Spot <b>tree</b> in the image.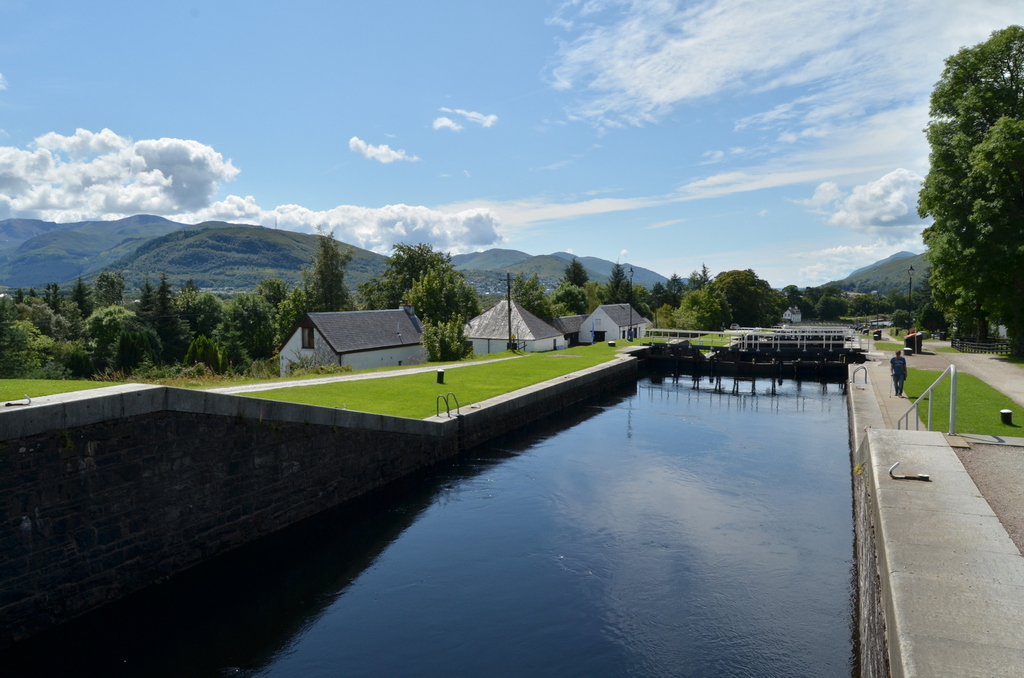
<b>tree</b> found at crop(545, 302, 577, 323).
